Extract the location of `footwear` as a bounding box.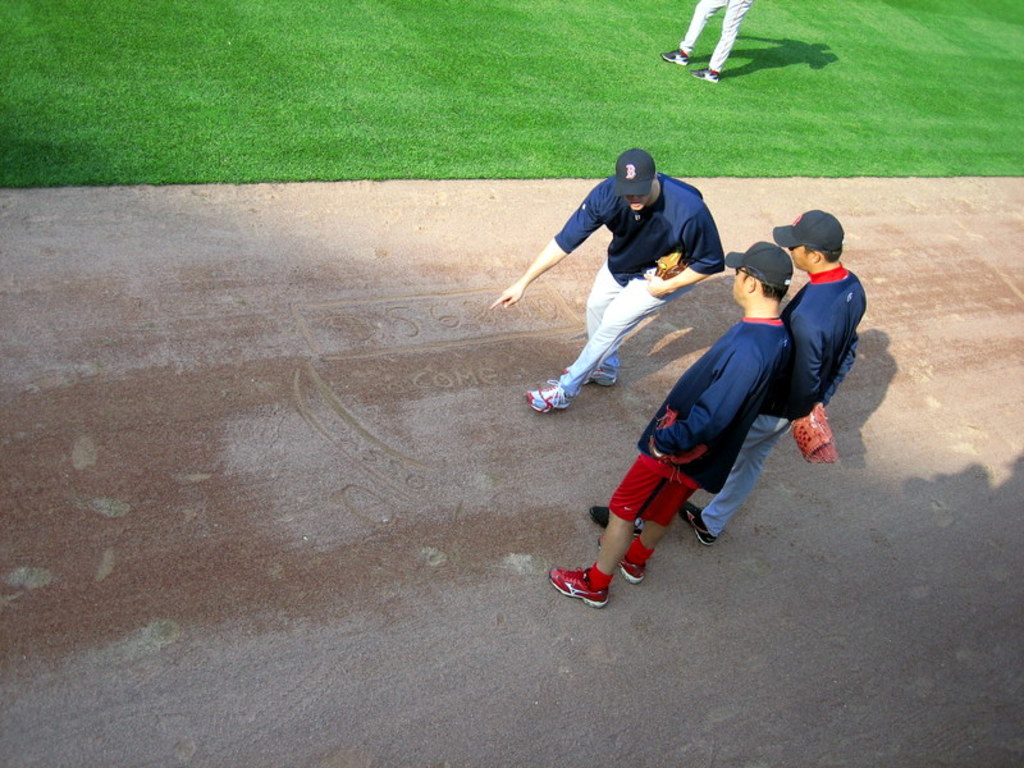
588, 506, 640, 532.
